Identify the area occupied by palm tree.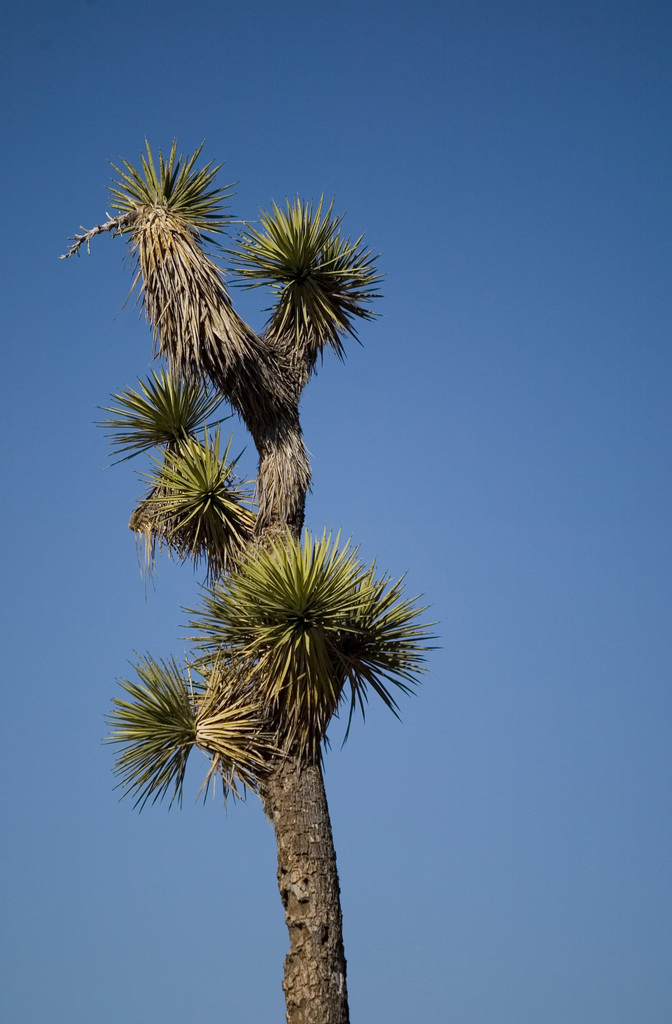
Area: 106/159/428/1023.
